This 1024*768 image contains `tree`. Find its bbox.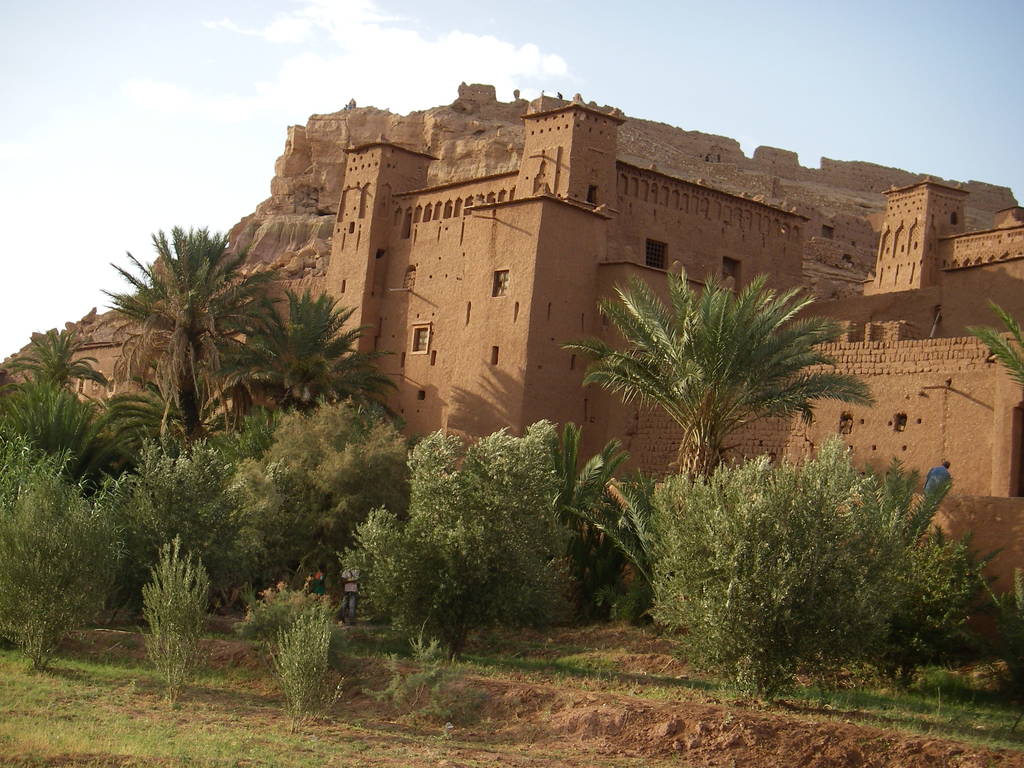
{"left": 964, "top": 294, "right": 1023, "bottom": 398}.
